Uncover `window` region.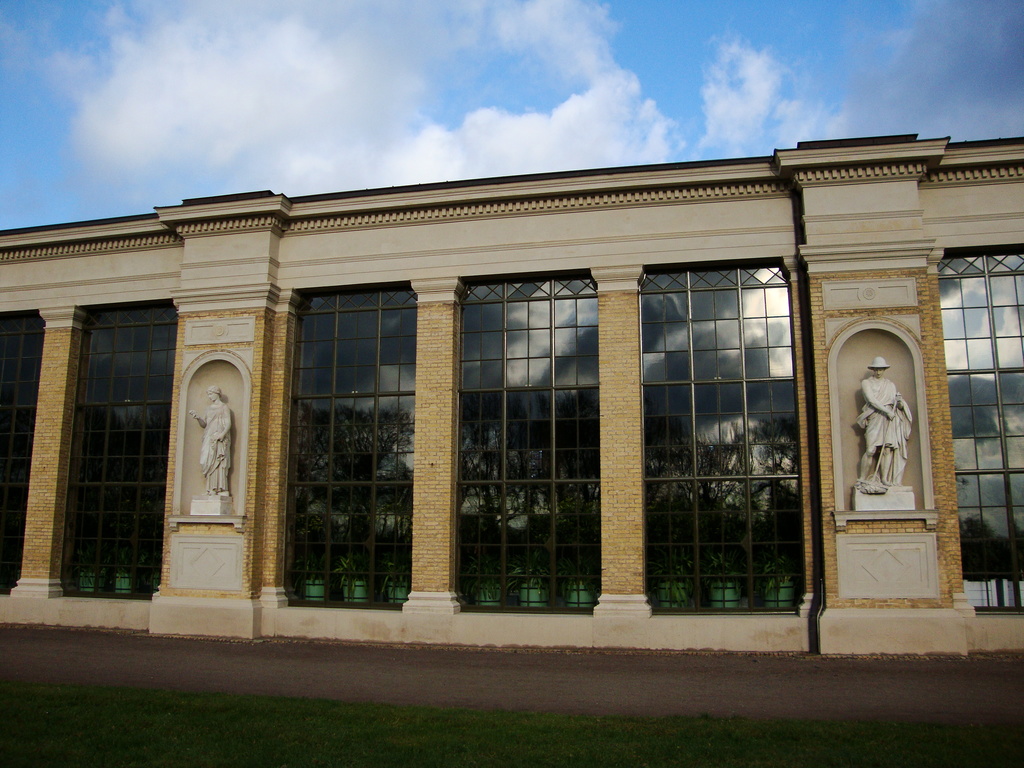
Uncovered: crop(453, 271, 593, 615).
